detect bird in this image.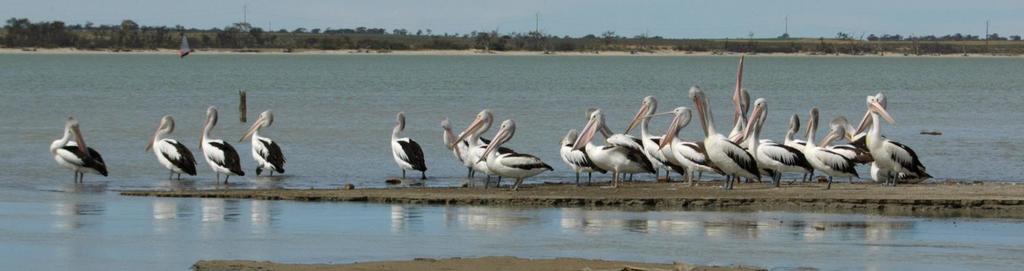
Detection: BBox(439, 115, 470, 180).
